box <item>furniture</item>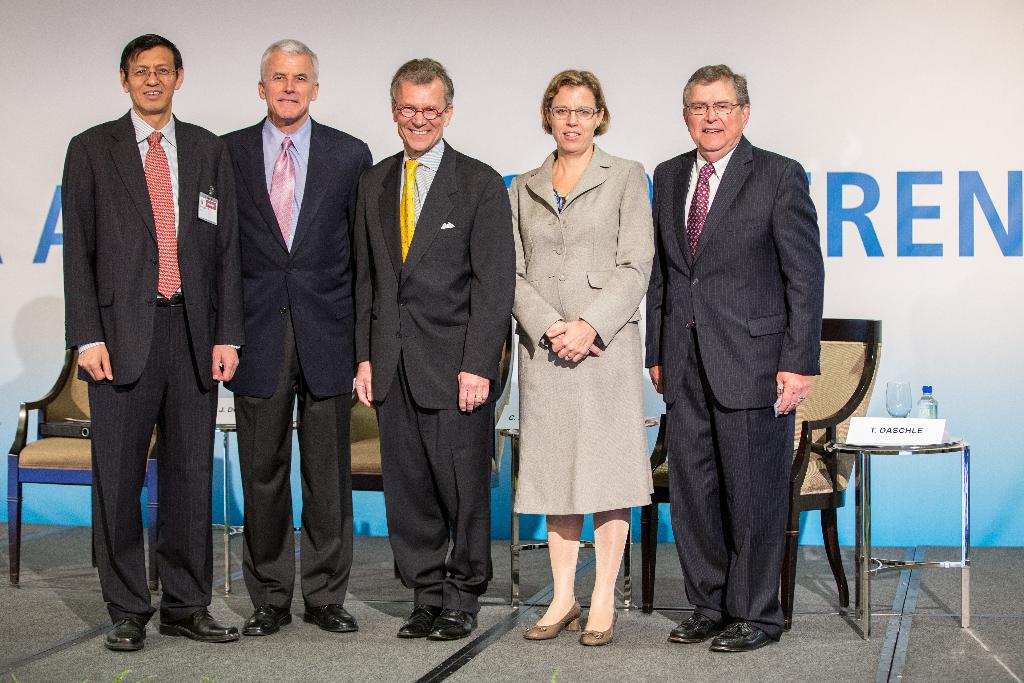
<bbox>509, 434, 630, 609</bbox>
